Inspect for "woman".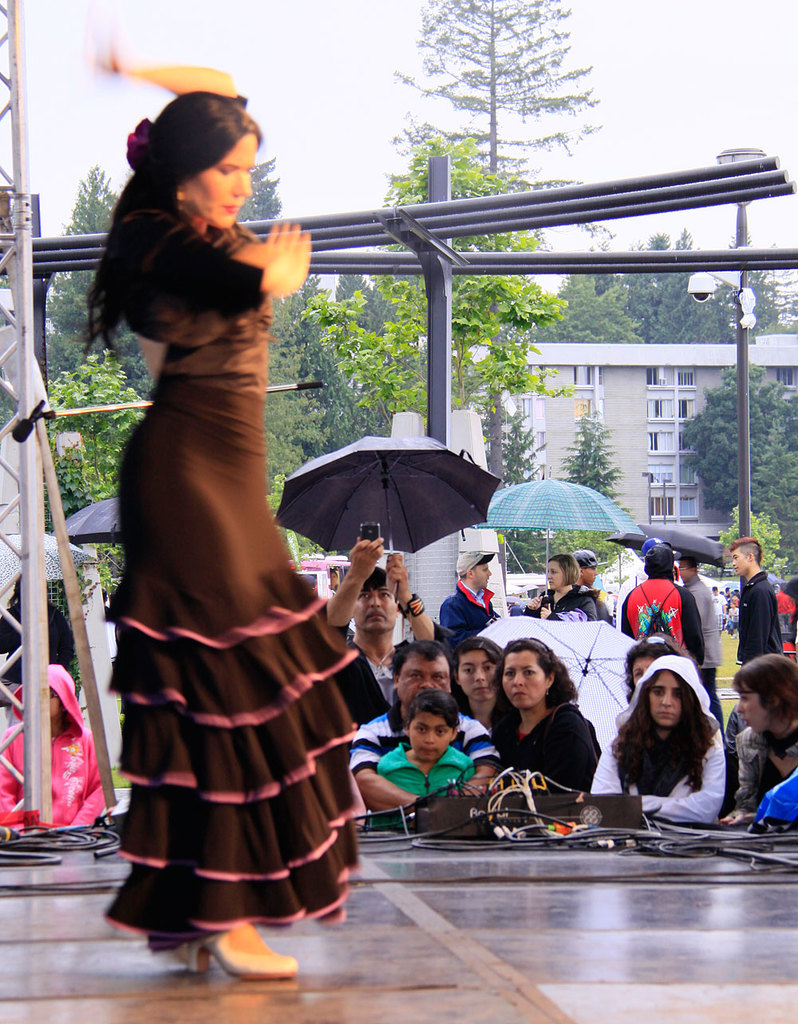
Inspection: Rect(721, 652, 797, 826).
